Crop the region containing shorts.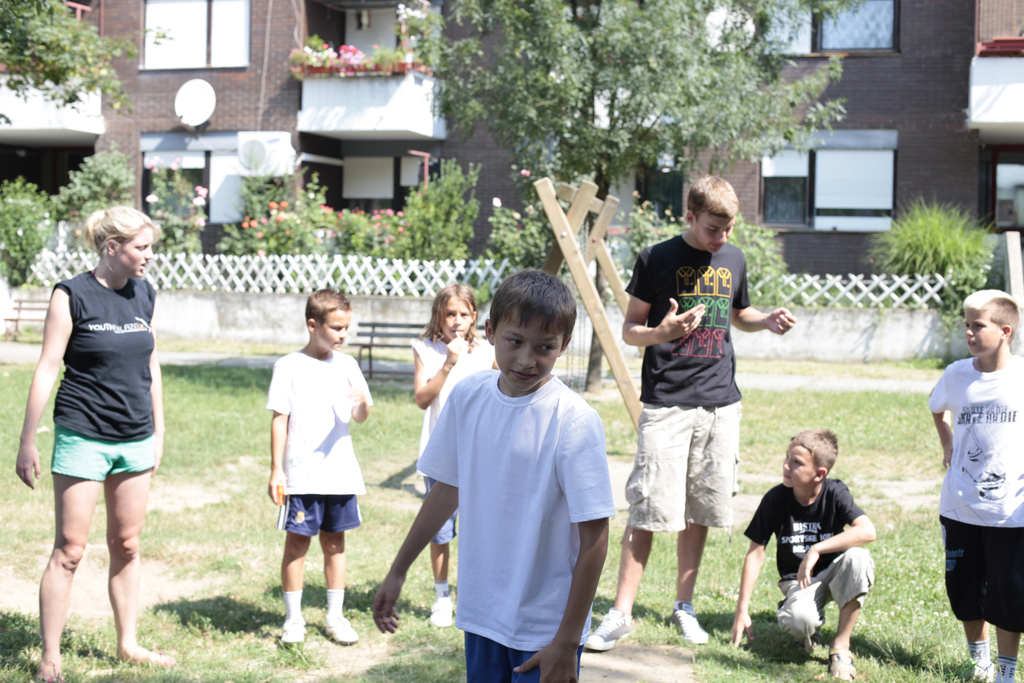
Crop region: region(942, 517, 1023, 631).
